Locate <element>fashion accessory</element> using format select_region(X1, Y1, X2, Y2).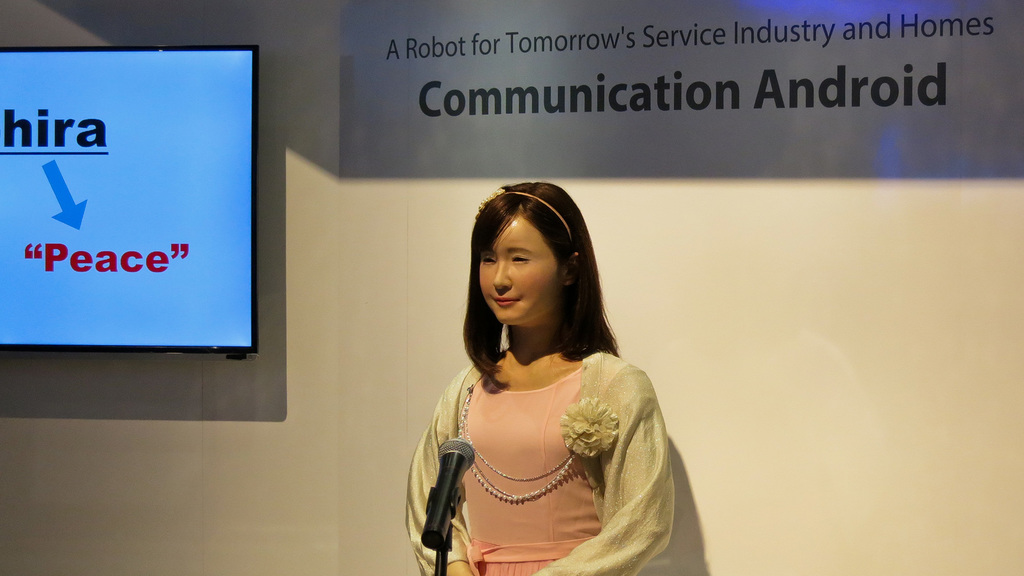
select_region(475, 186, 573, 244).
